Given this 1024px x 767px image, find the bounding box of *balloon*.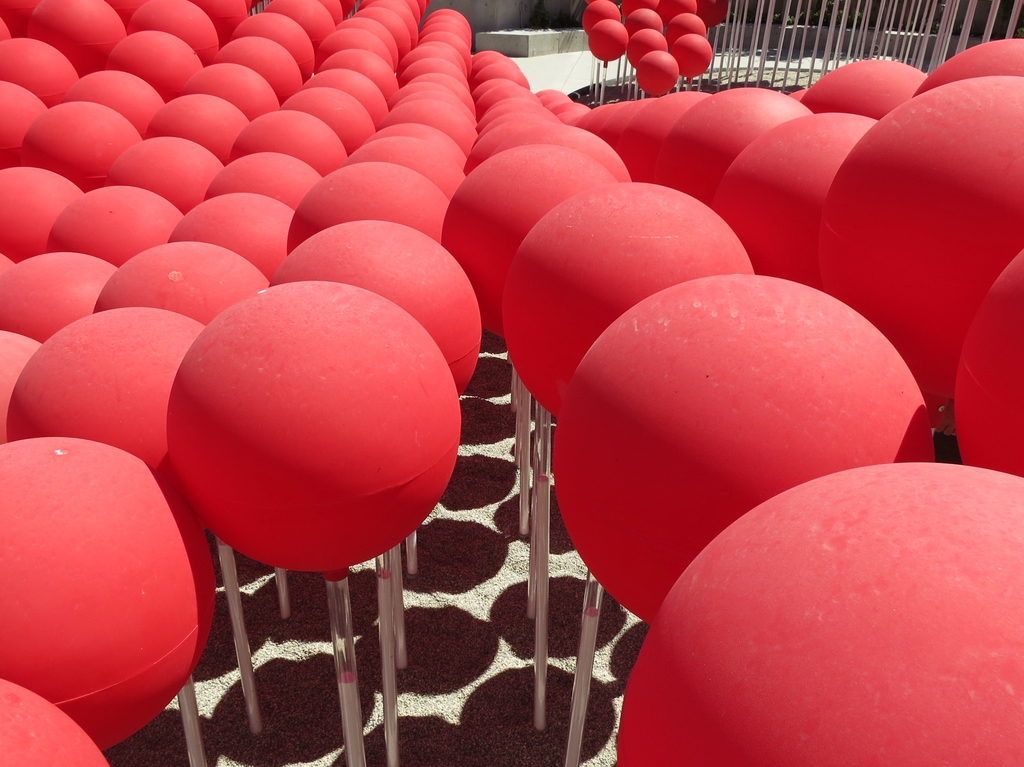
box(330, 13, 397, 72).
